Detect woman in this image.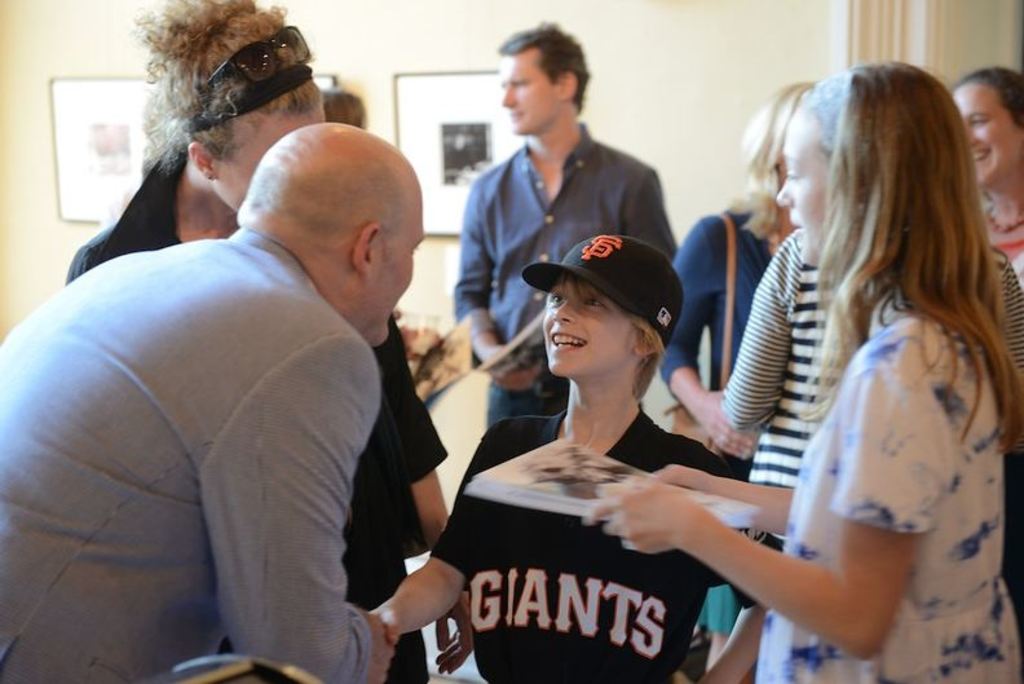
Detection: box(63, 0, 451, 683).
